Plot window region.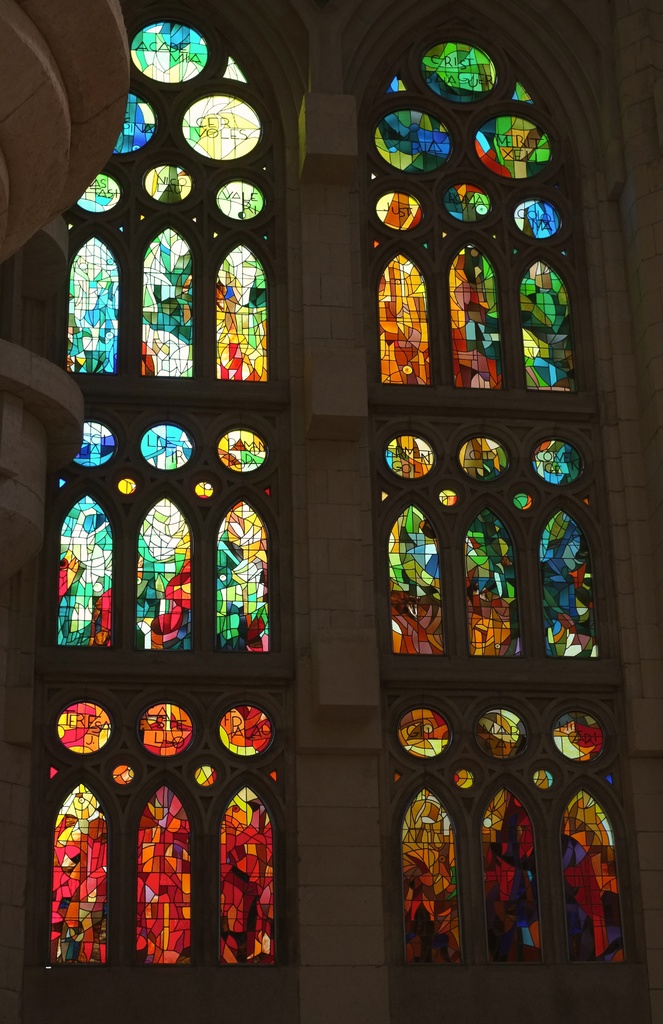
Plotted at x1=217, y1=796, x2=271, y2=966.
